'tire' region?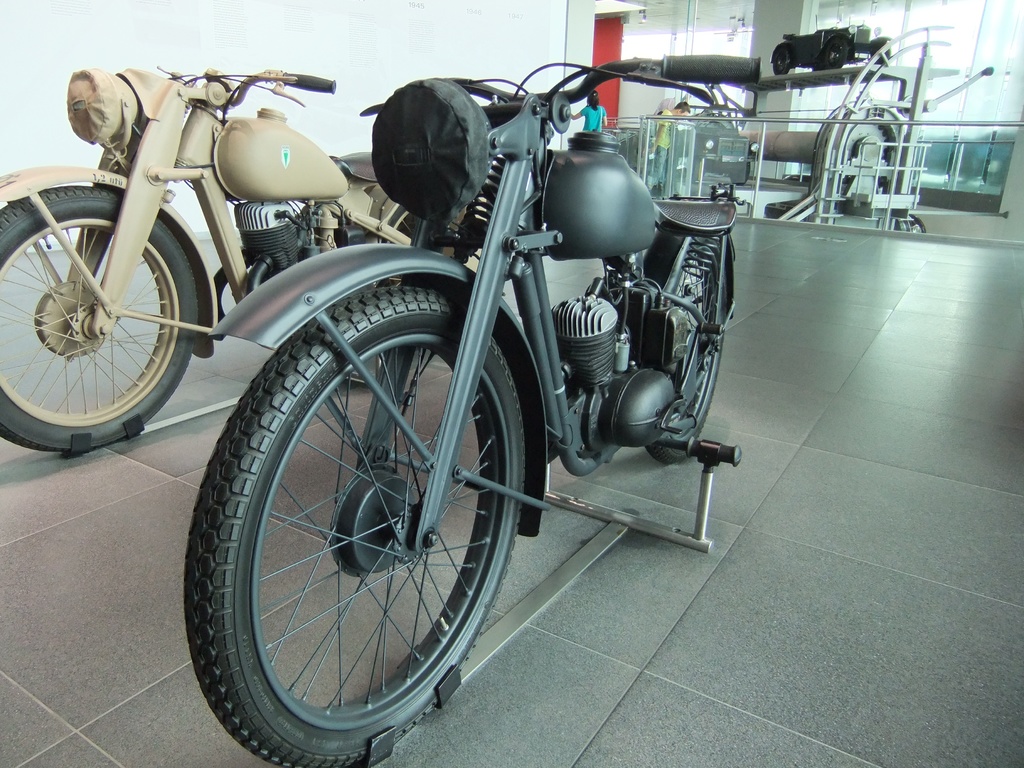
detection(652, 225, 723, 468)
